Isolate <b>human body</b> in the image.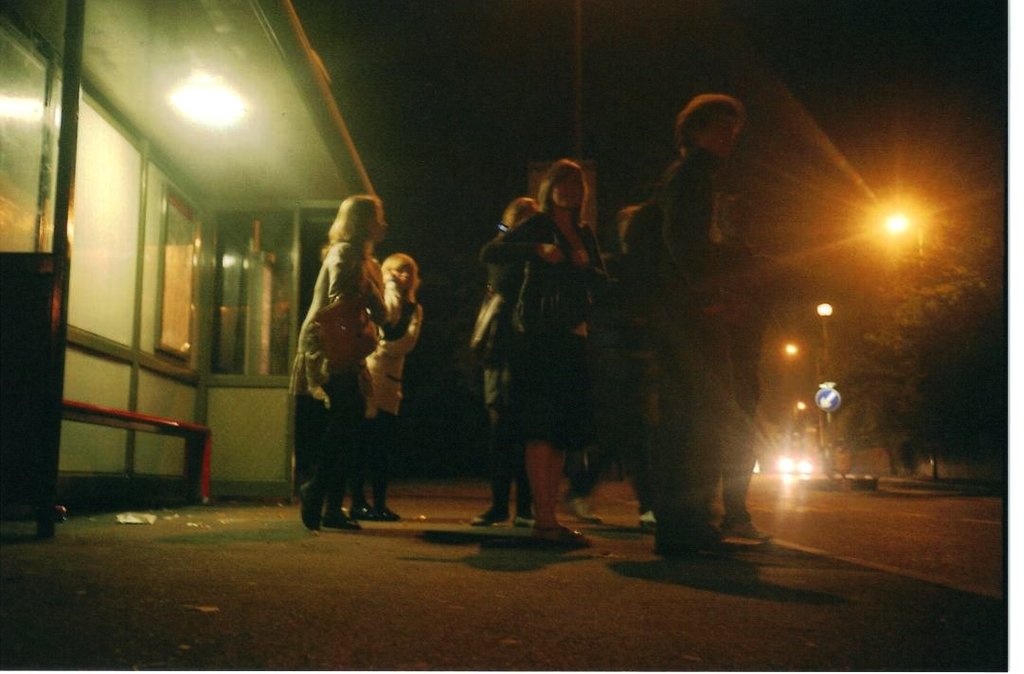
Isolated region: <bbox>360, 254, 412, 516</bbox>.
